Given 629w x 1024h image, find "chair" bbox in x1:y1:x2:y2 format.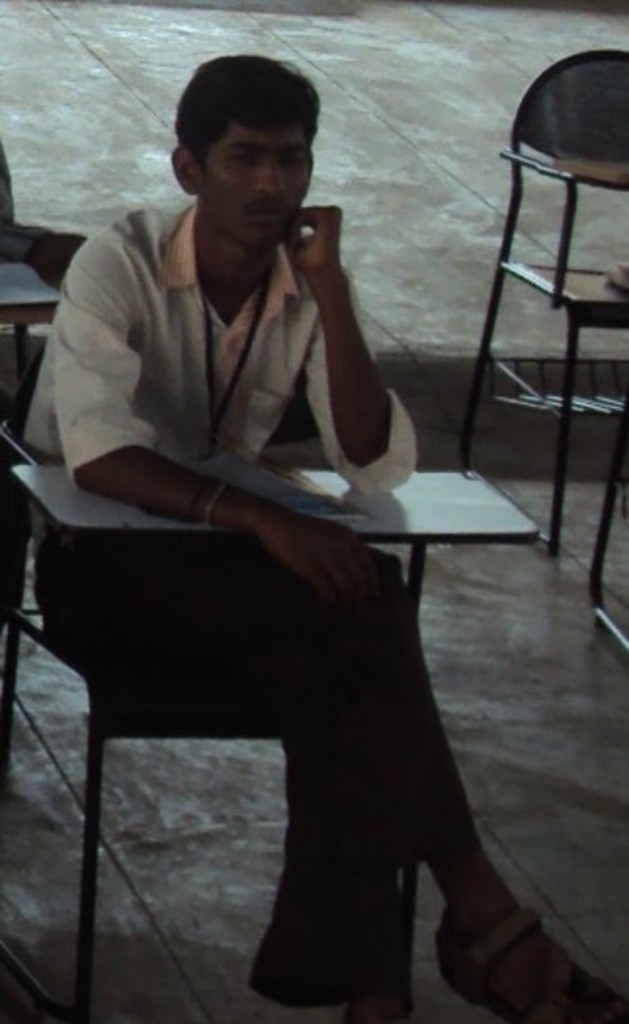
0:334:426:1022.
